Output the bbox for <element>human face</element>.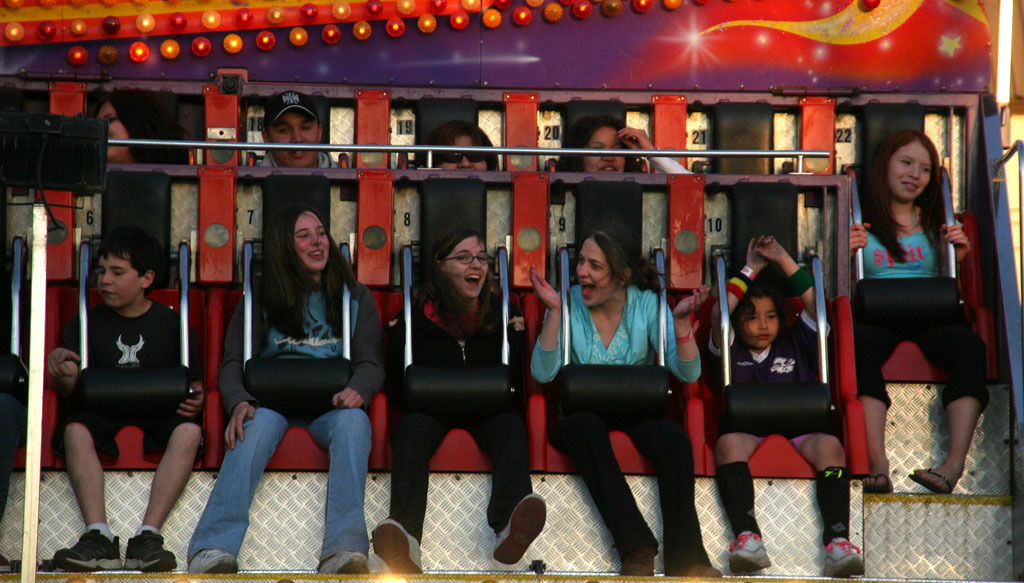
x1=265 y1=105 x2=320 y2=166.
